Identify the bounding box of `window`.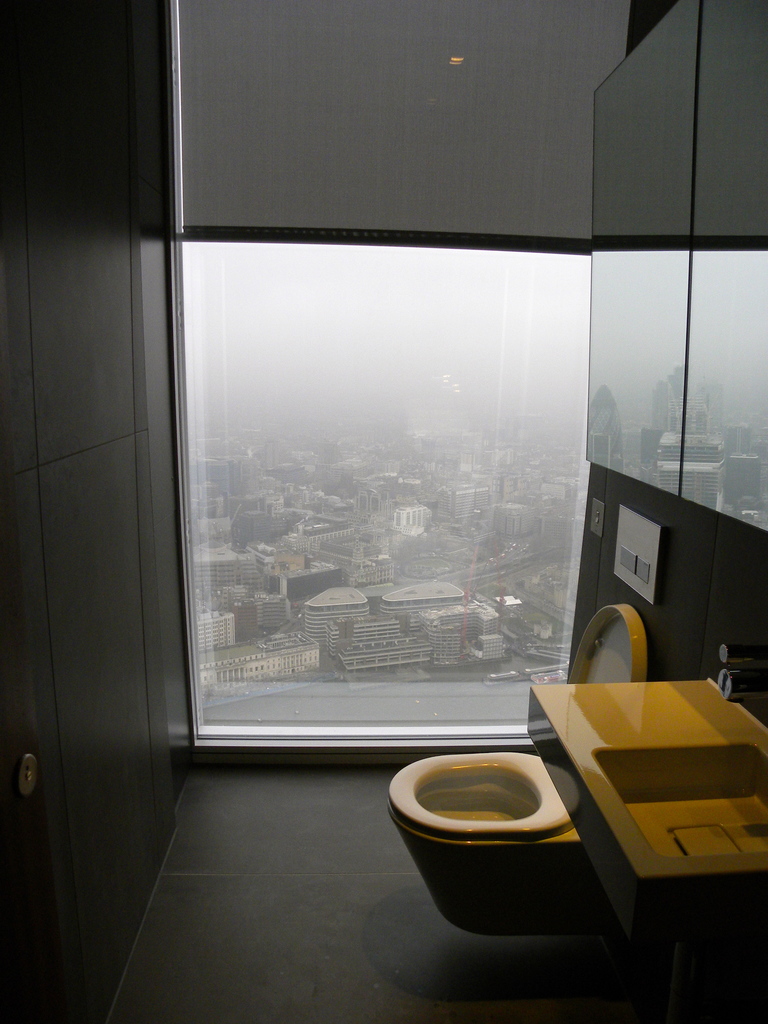
{"left": 182, "top": 236, "right": 588, "bottom": 736}.
